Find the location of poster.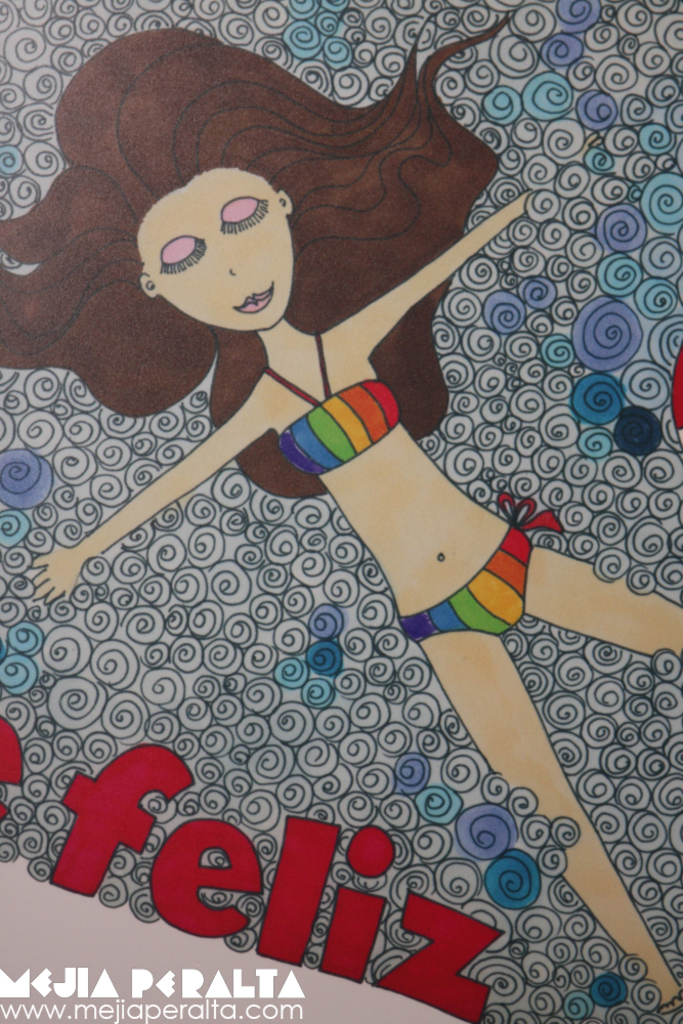
Location: [x1=0, y1=0, x2=682, y2=1023].
